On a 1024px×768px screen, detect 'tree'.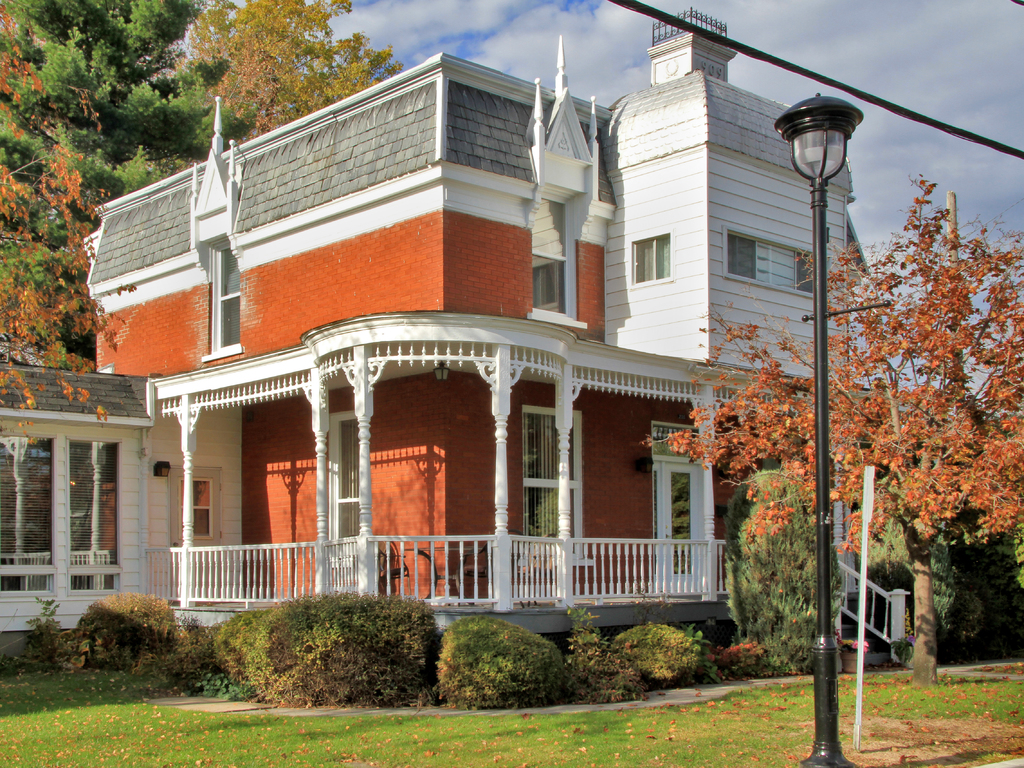
bbox=[652, 164, 1023, 690].
